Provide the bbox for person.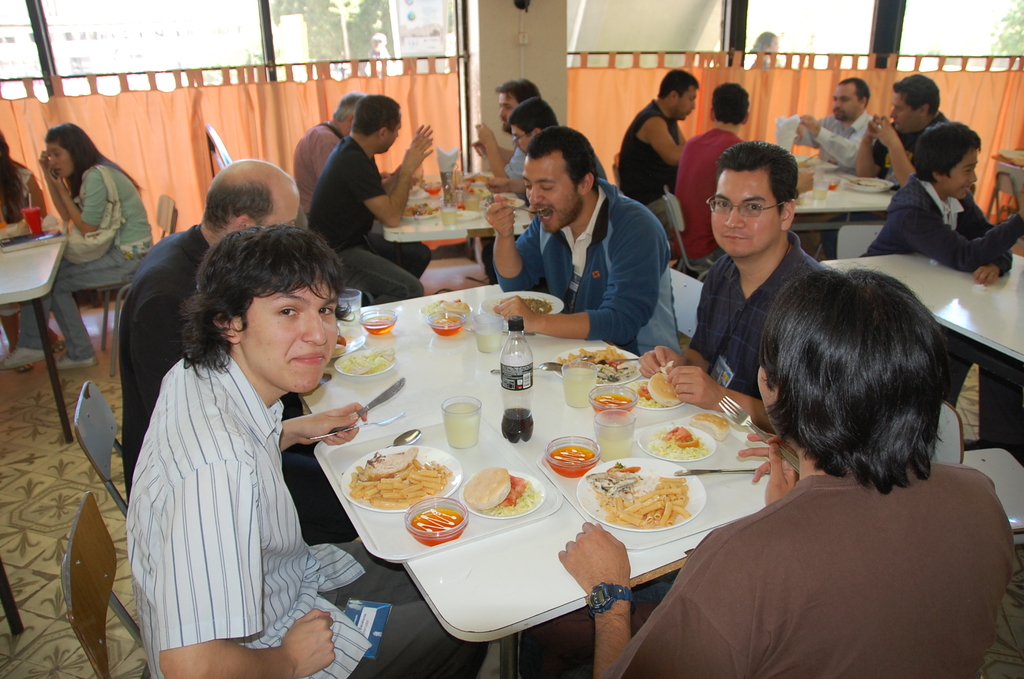
x1=861, y1=122, x2=1023, y2=418.
